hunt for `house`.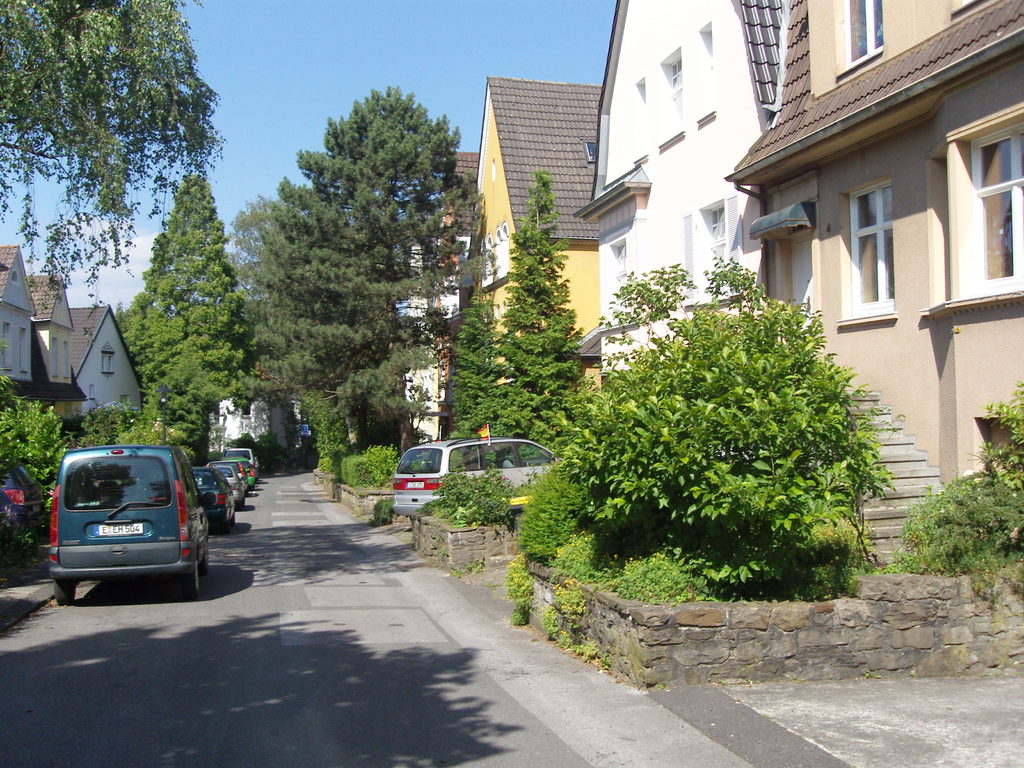
Hunted down at {"left": 728, "top": 0, "right": 1022, "bottom": 583}.
